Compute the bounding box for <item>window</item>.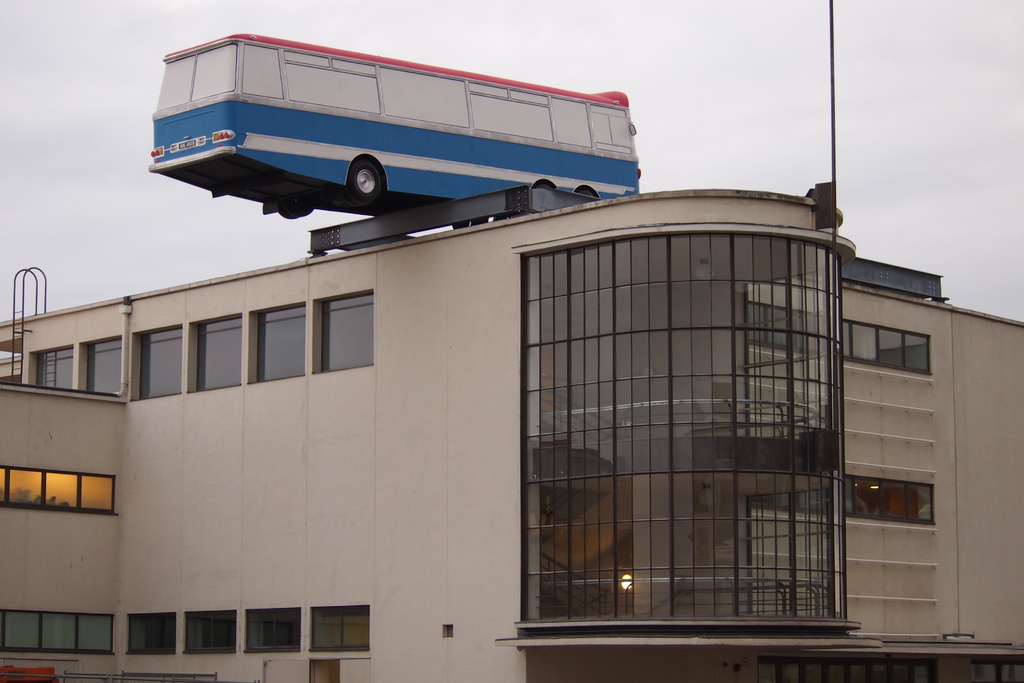
22,344,77,389.
